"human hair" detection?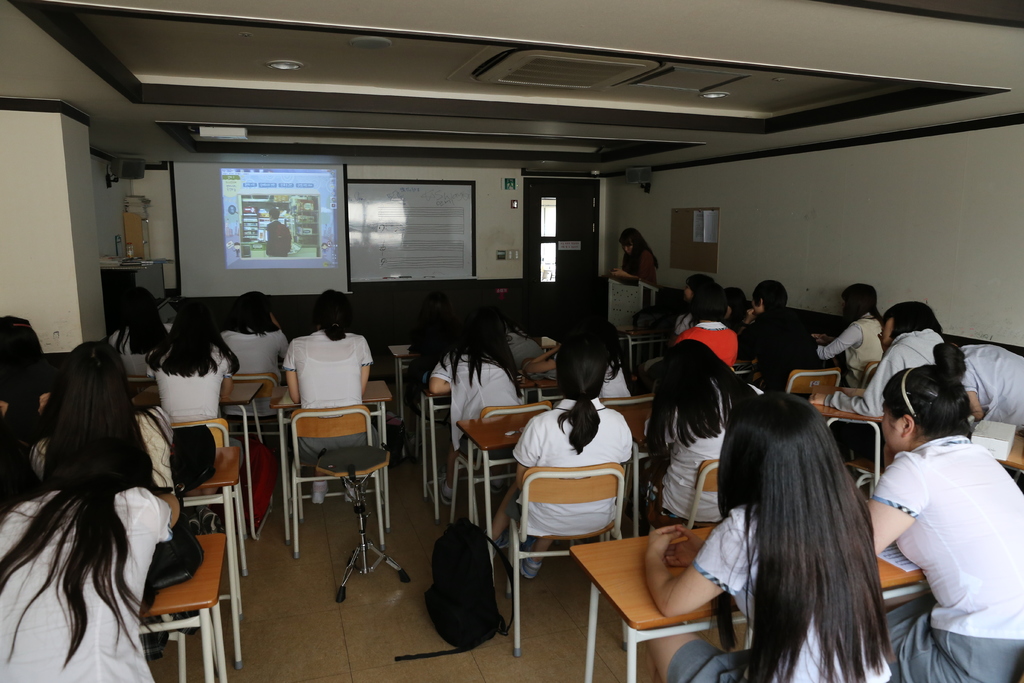
bbox=[646, 340, 762, 465]
